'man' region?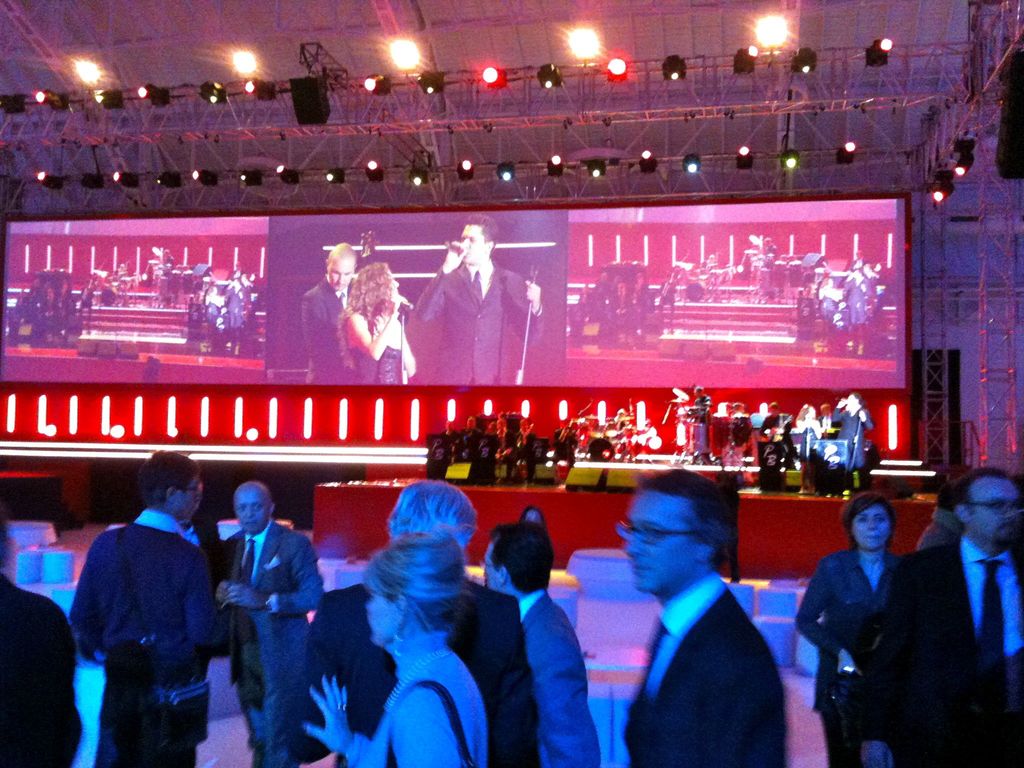
detection(858, 465, 1023, 767)
